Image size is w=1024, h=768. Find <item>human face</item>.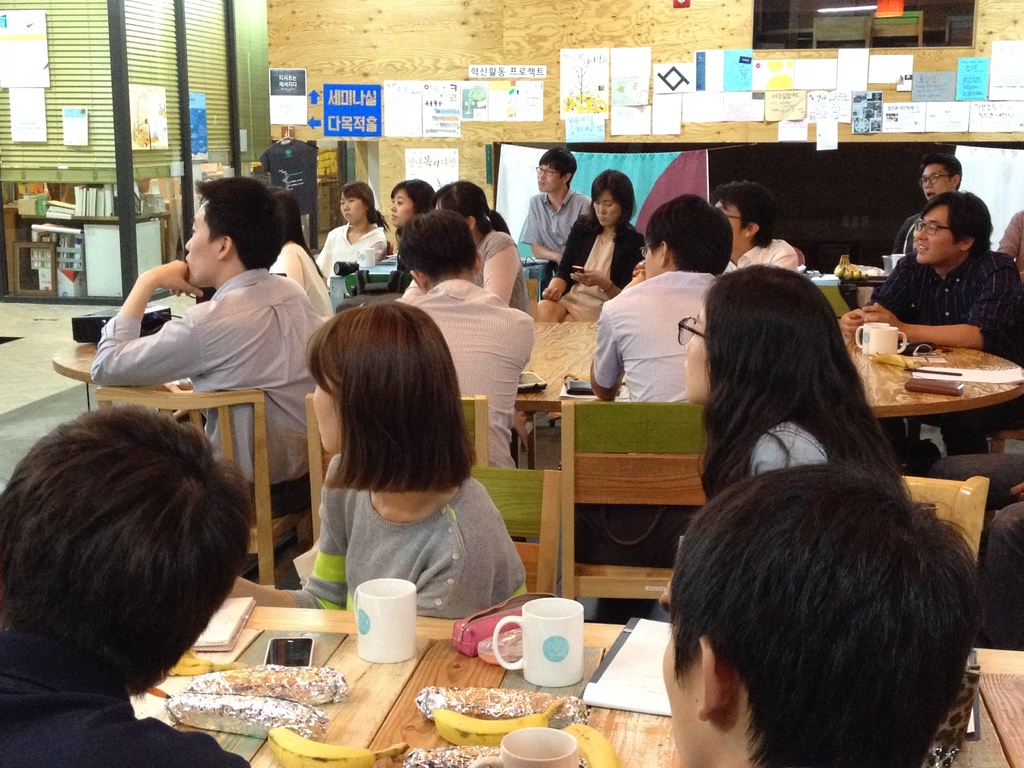
{"left": 922, "top": 154, "right": 950, "bottom": 200}.
